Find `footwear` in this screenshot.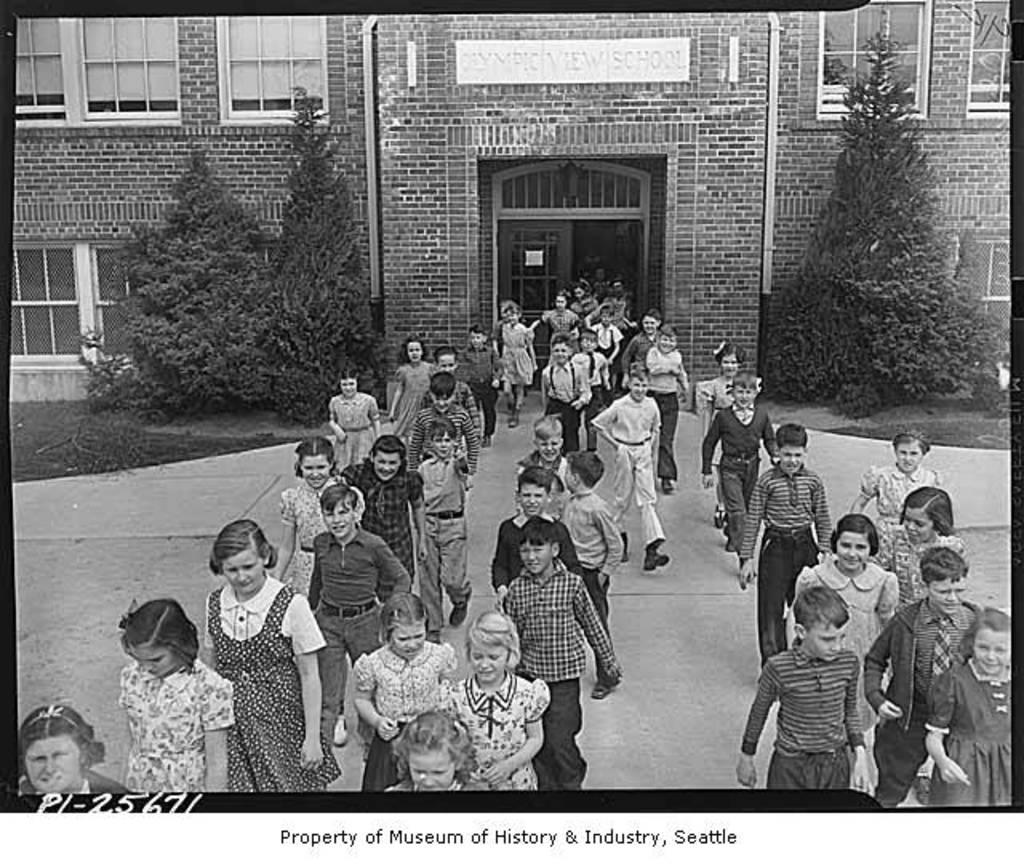
The bounding box for `footwear` is x1=659 y1=480 x2=672 y2=495.
